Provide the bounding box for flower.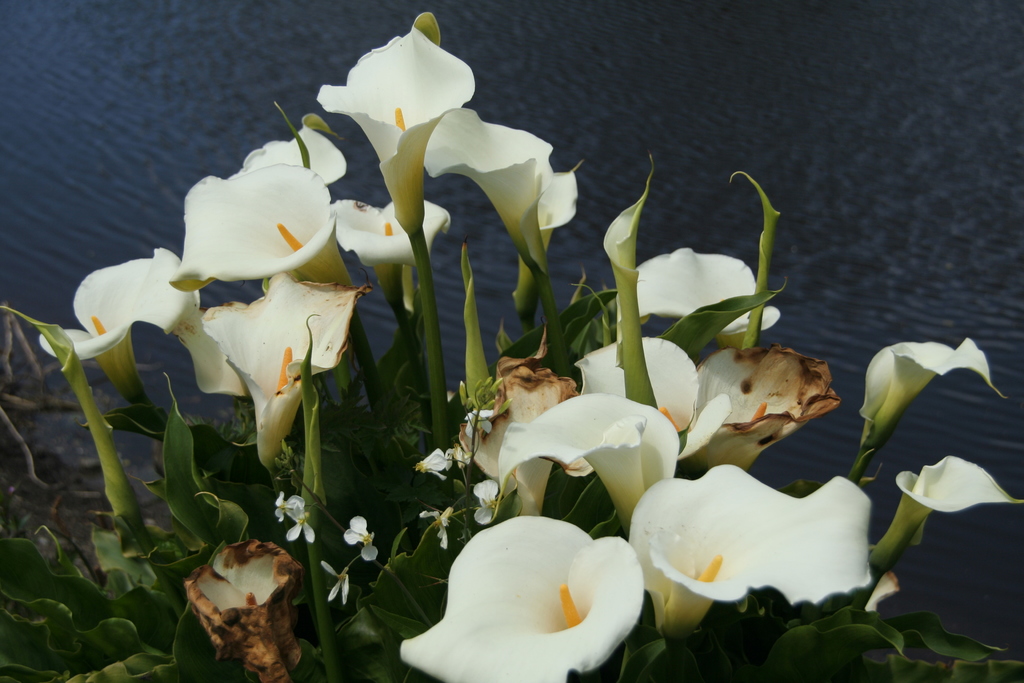
pyautogui.locateOnScreen(627, 462, 897, 632).
